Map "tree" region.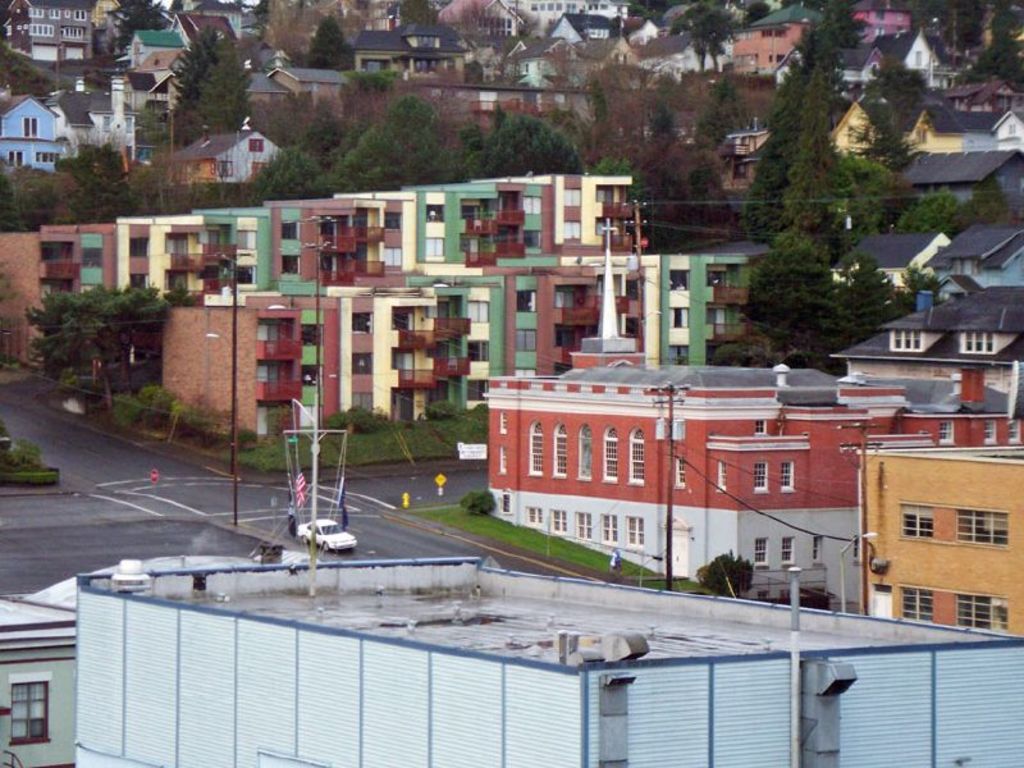
Mapped to <region>23, 271, 142, 367</region>.
